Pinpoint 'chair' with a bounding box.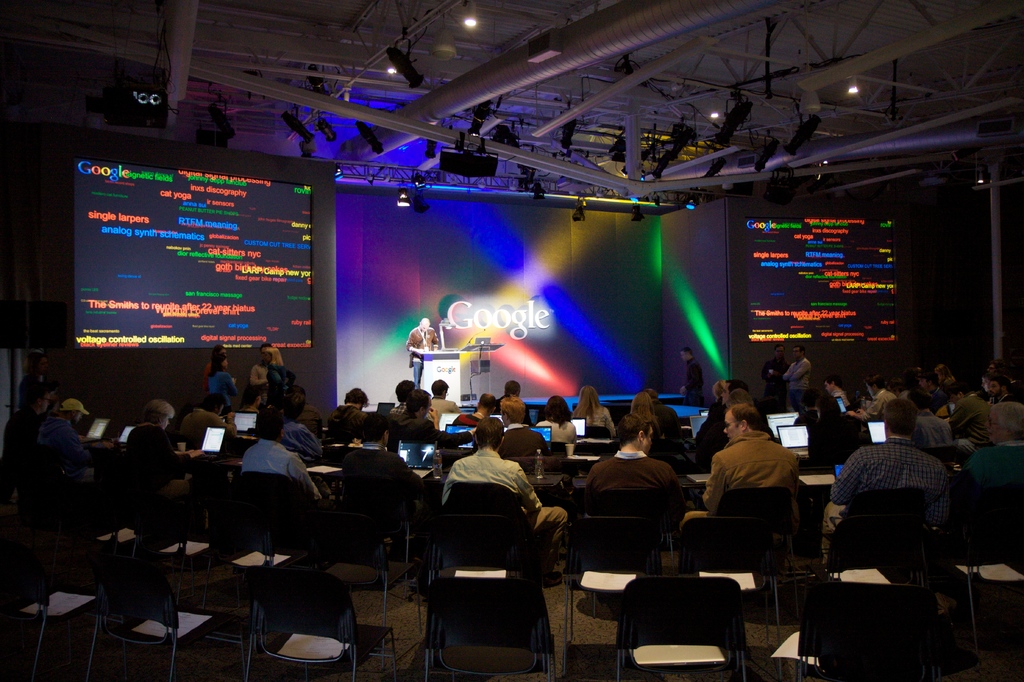
bbox=[671, 512, 780, 629].
